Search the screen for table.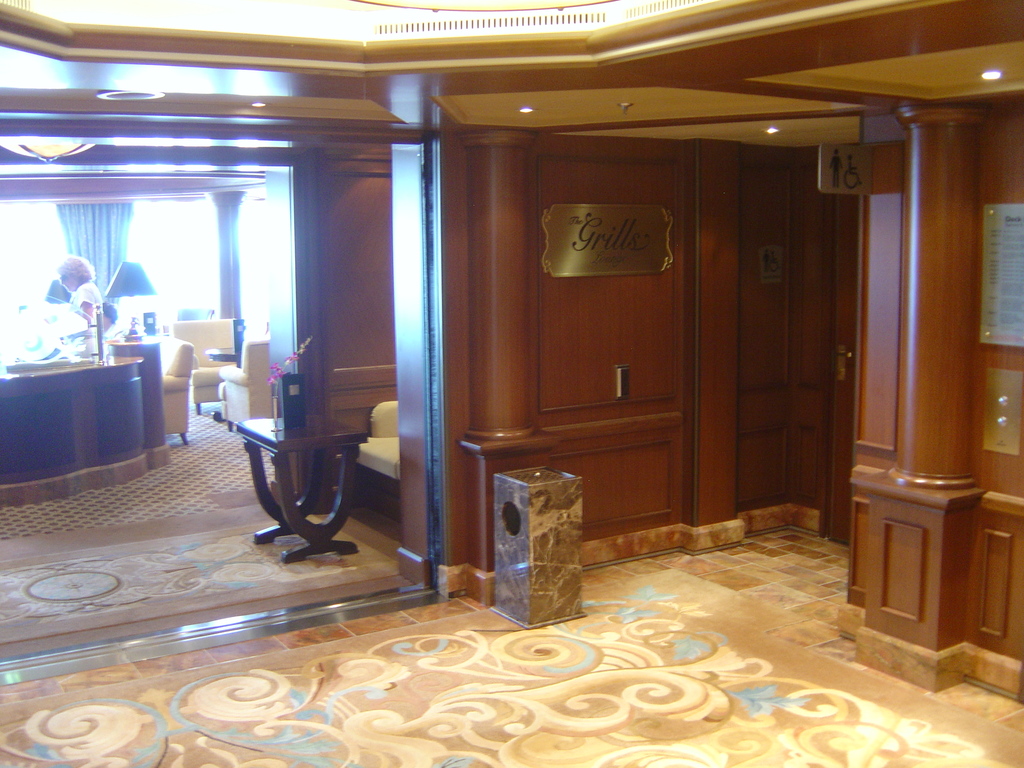
Found at [217, 403, 385, 560].
